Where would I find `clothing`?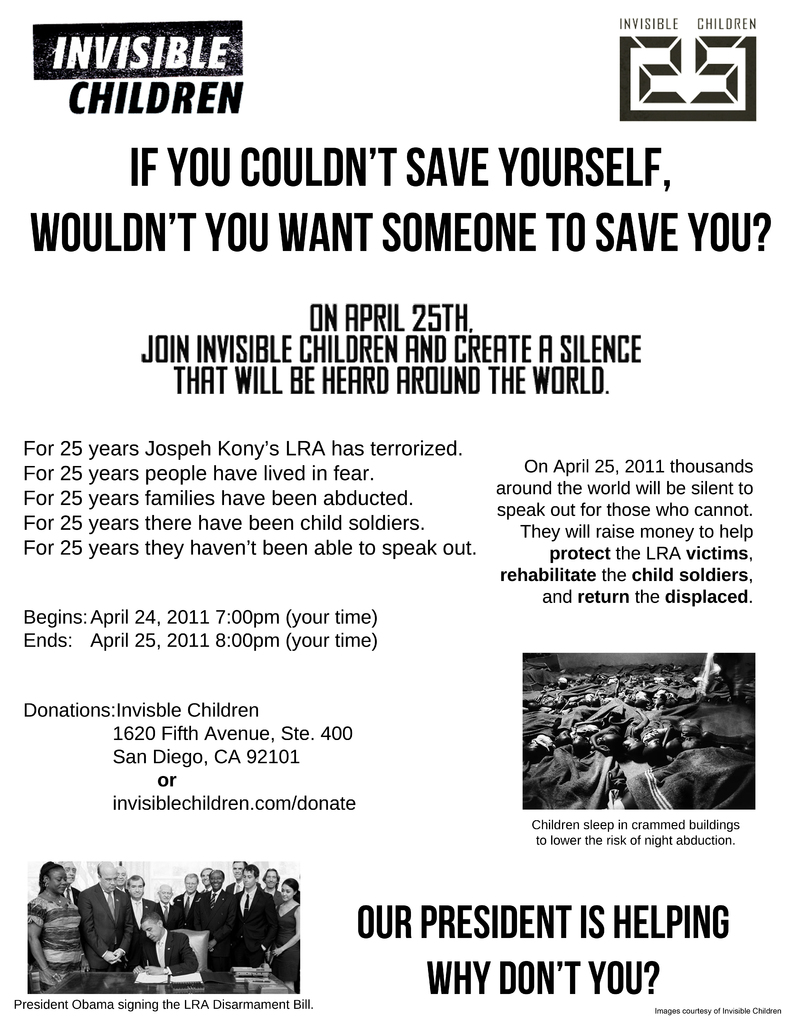
At bbox=(225, 878, 262, 894).
